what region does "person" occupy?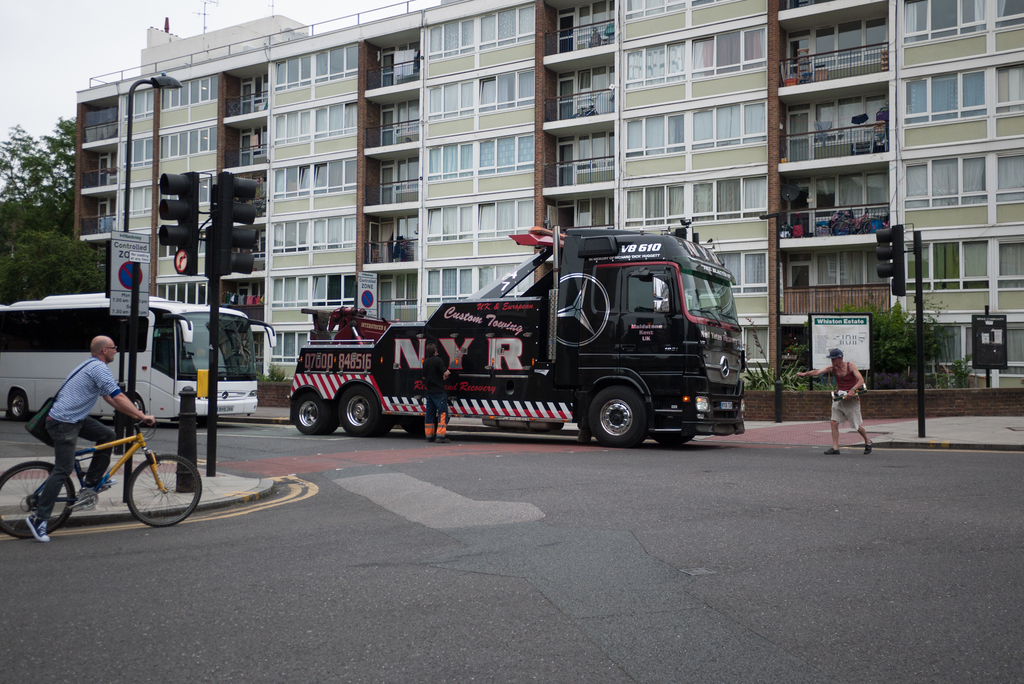
box=[422, 341, 451, 444].
